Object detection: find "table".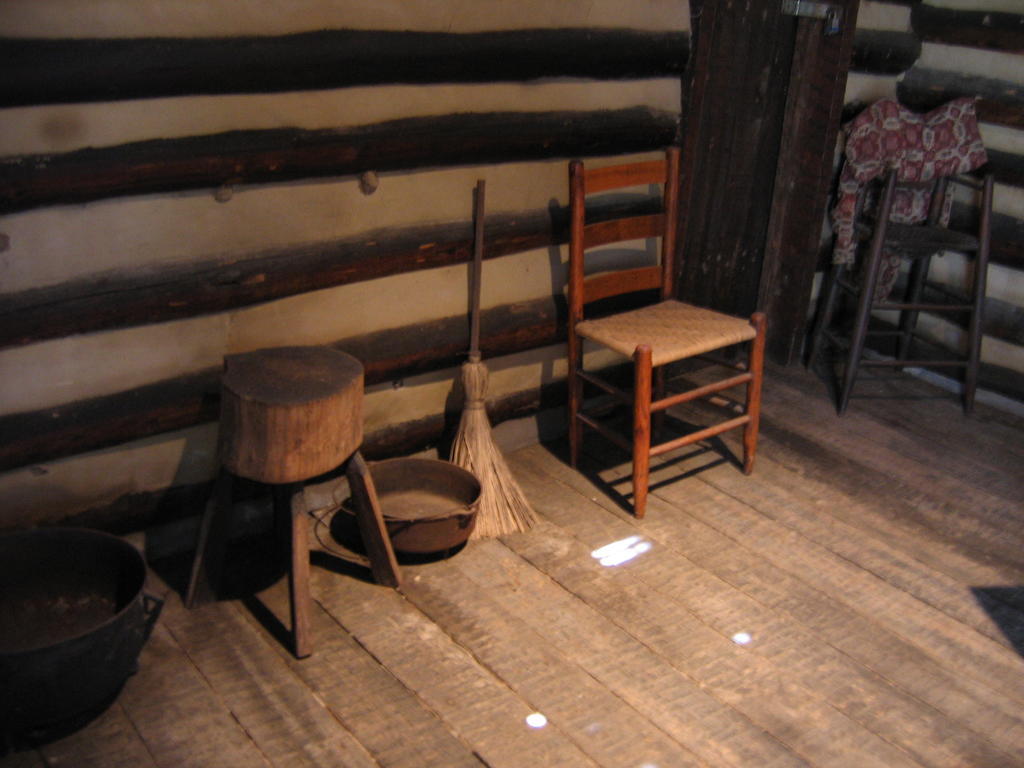
pyautogui.locateOnScreen(181, 342, 391, 637).
